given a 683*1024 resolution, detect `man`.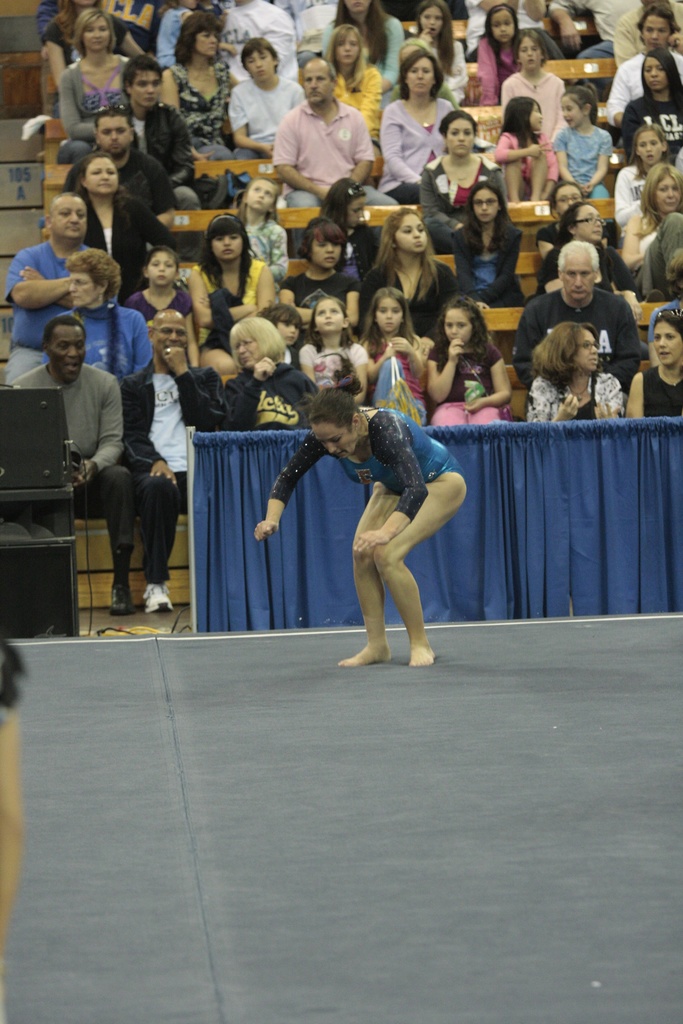
detection(9, 314, 138, 615).
